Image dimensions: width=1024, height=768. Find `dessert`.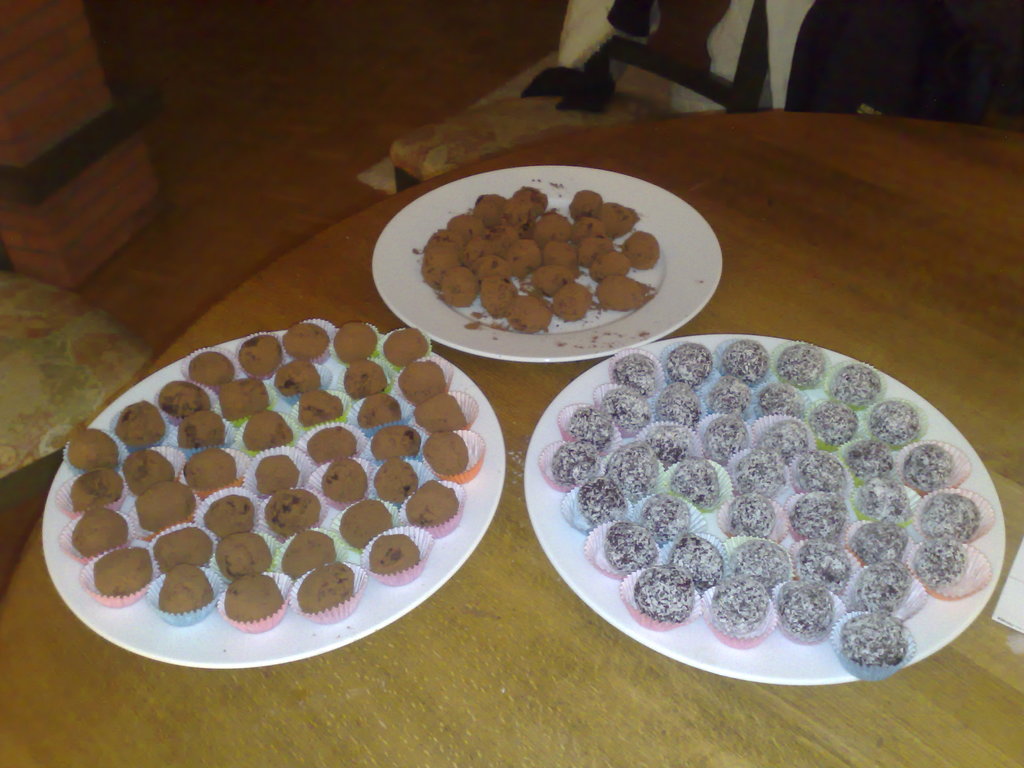
box=[457, 211, 481, 240].
